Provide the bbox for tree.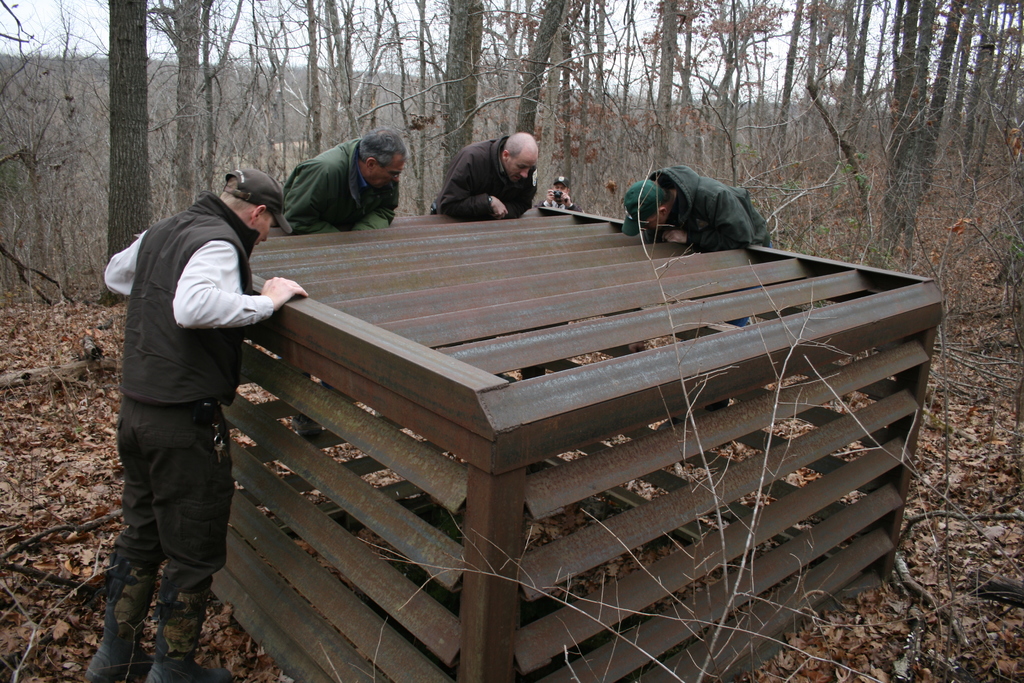
(283, 0, 405, 154).
